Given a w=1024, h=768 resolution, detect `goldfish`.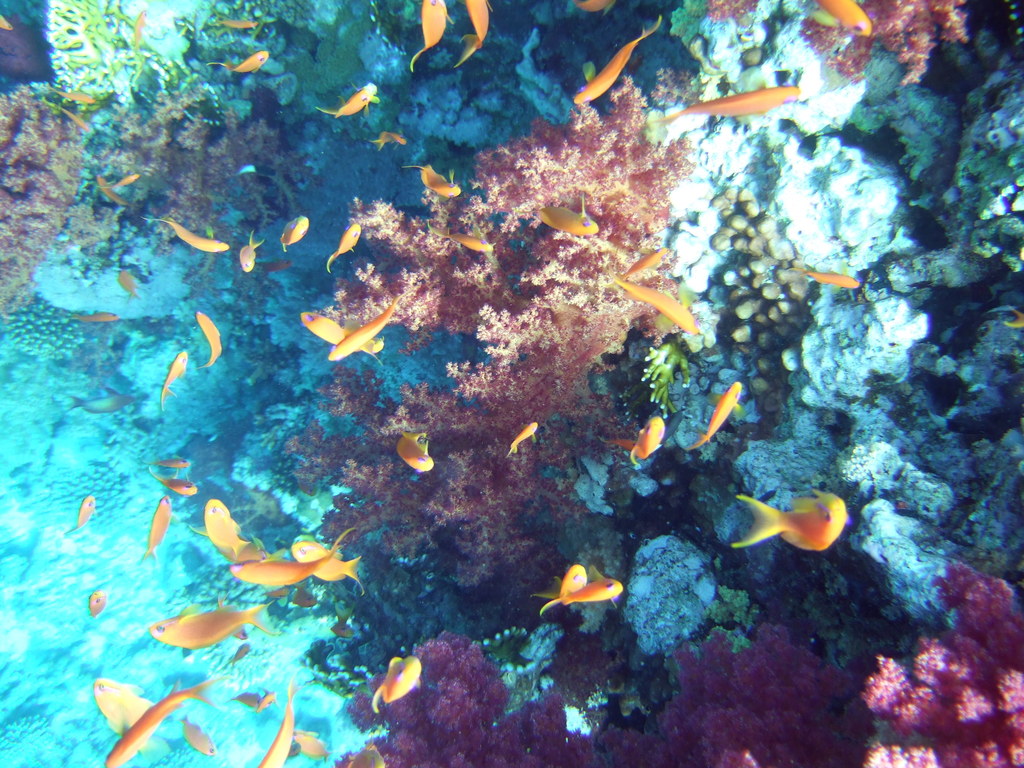
pyautogui.locateOnScreen(290, 538, 364, 582).
